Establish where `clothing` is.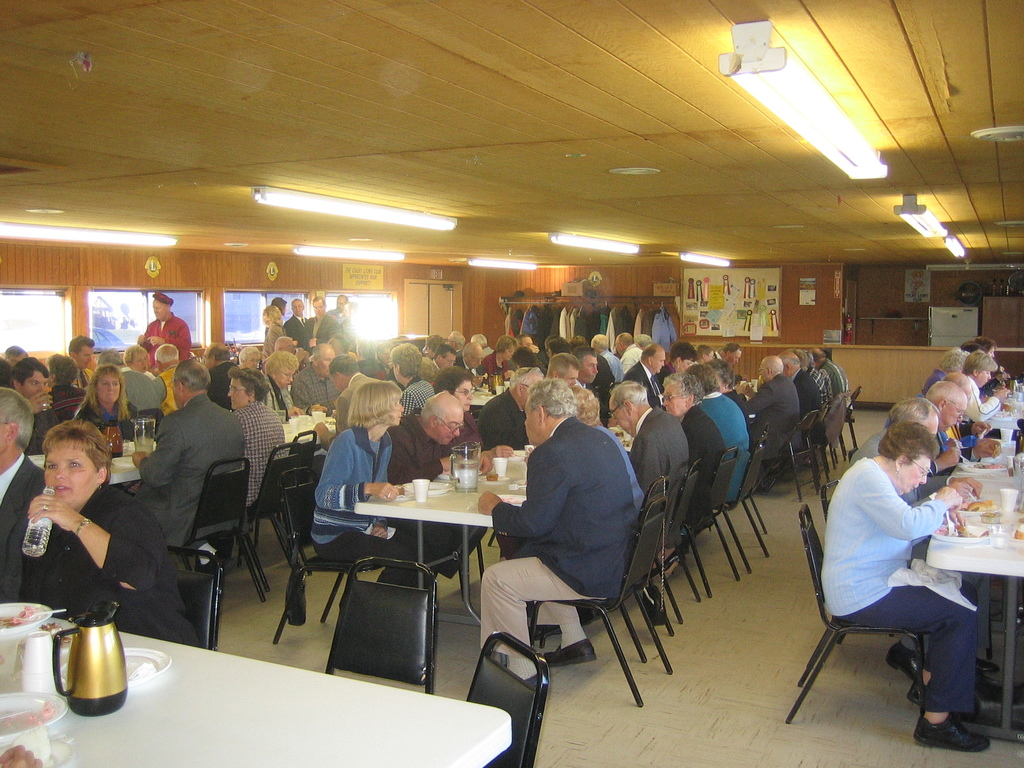
Established at (0, 447, 49, 599).
